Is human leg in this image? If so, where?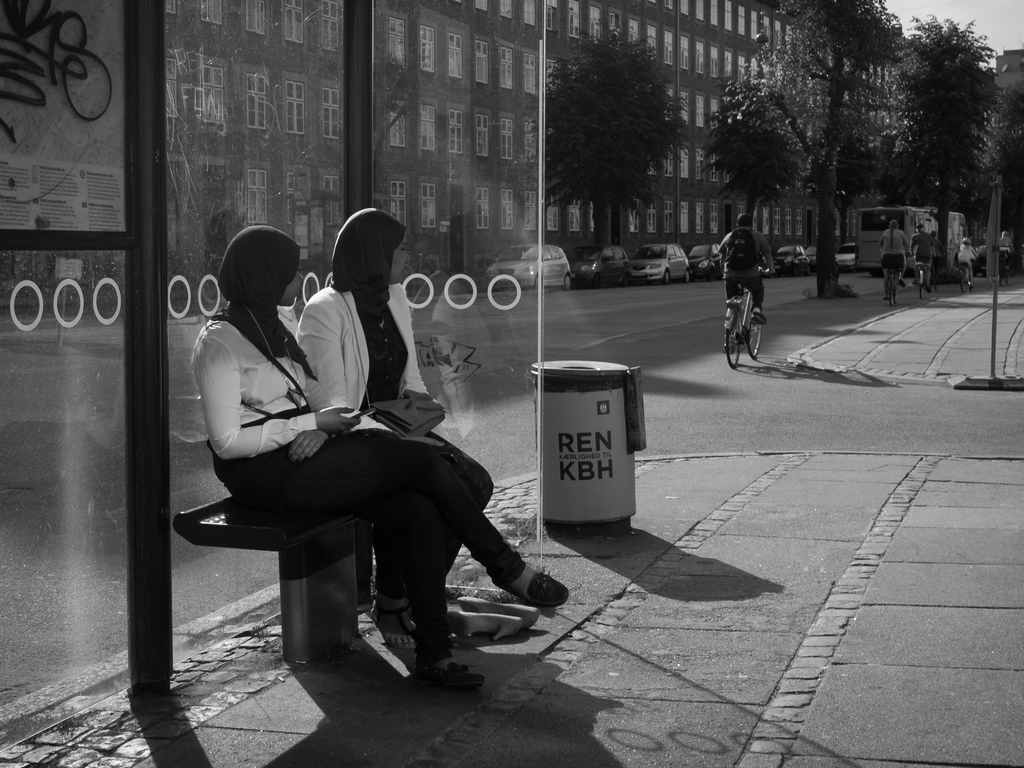
Yes, at l=301, t=437, r=567, b=597.
